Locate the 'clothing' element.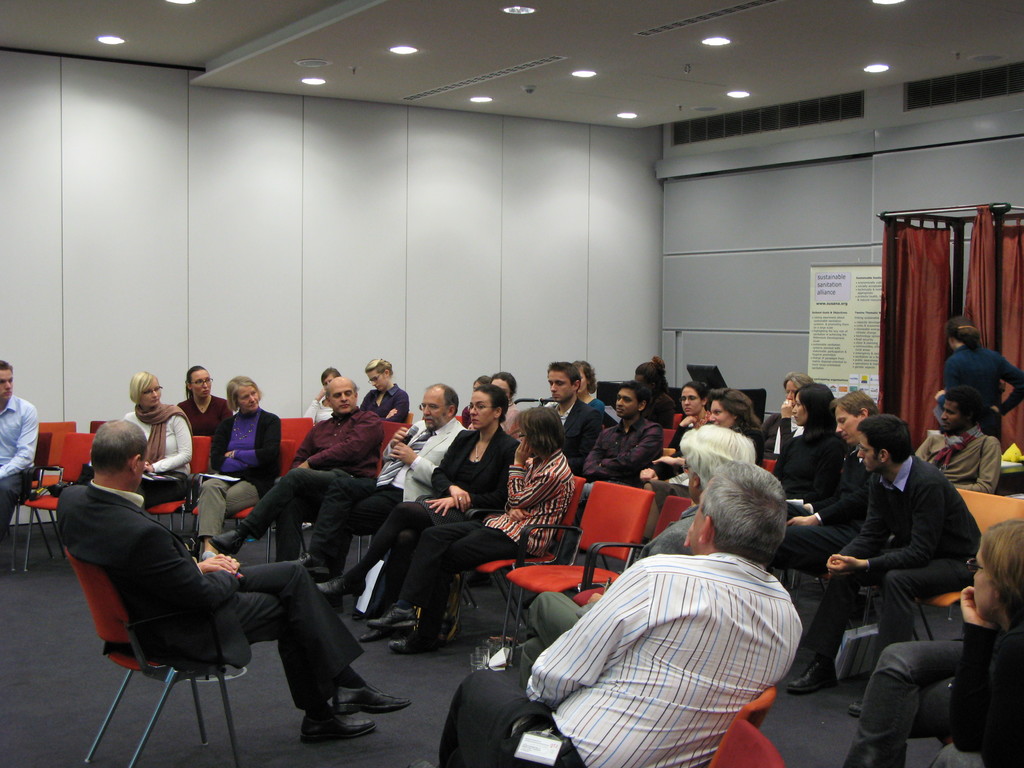
Element bbox: [x1=52, y1=478, x2=364, y2=712].
